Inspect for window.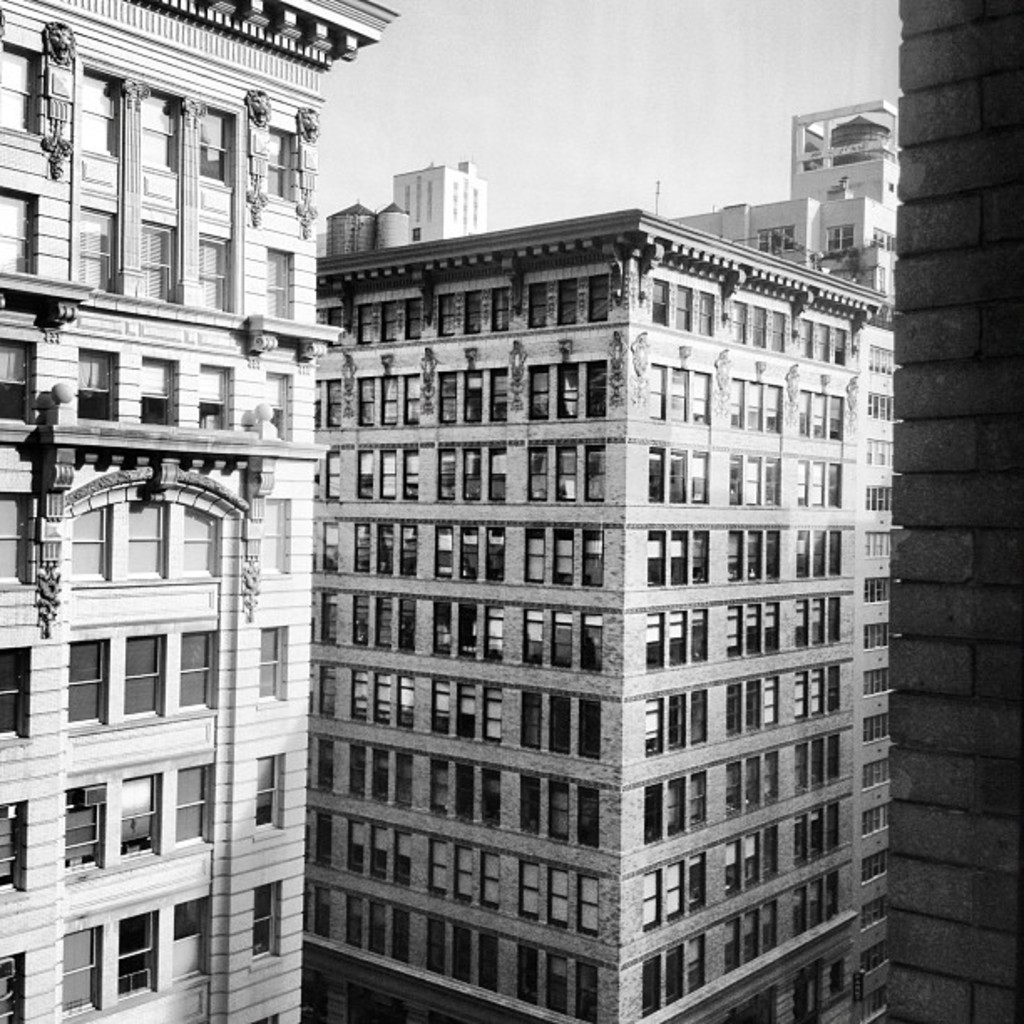
Inspection: BBox(492, 293, 509, 328).
